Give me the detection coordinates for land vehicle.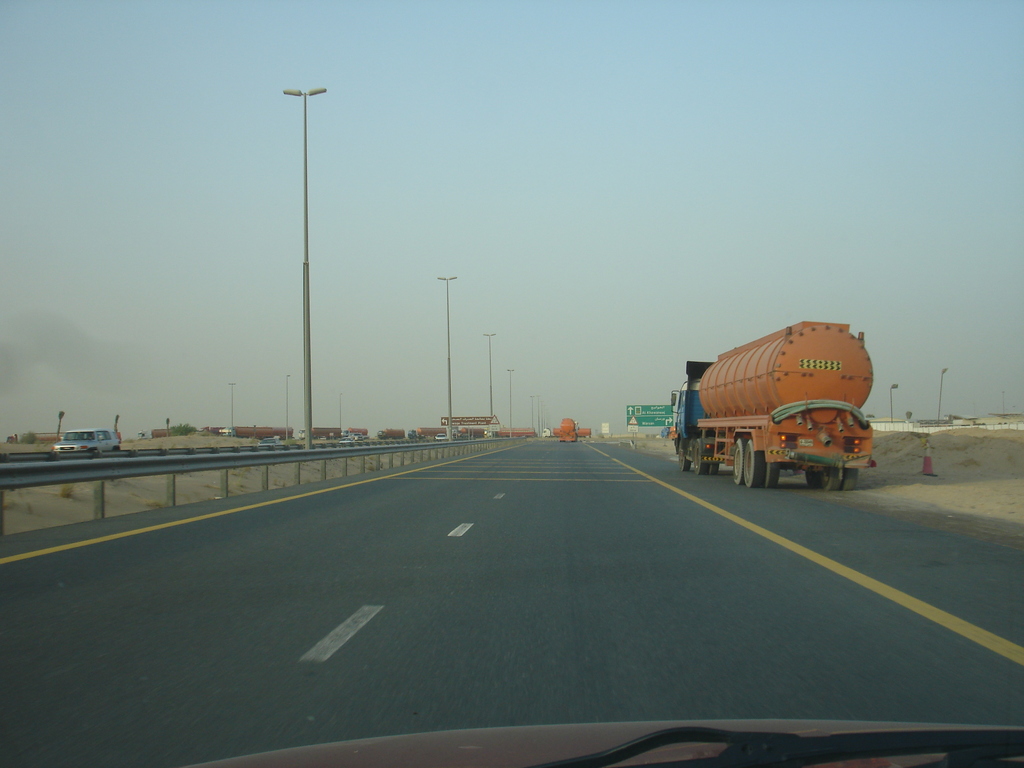
{"left": 376, "top": 429, "right": 406, "bottom": 439}.
